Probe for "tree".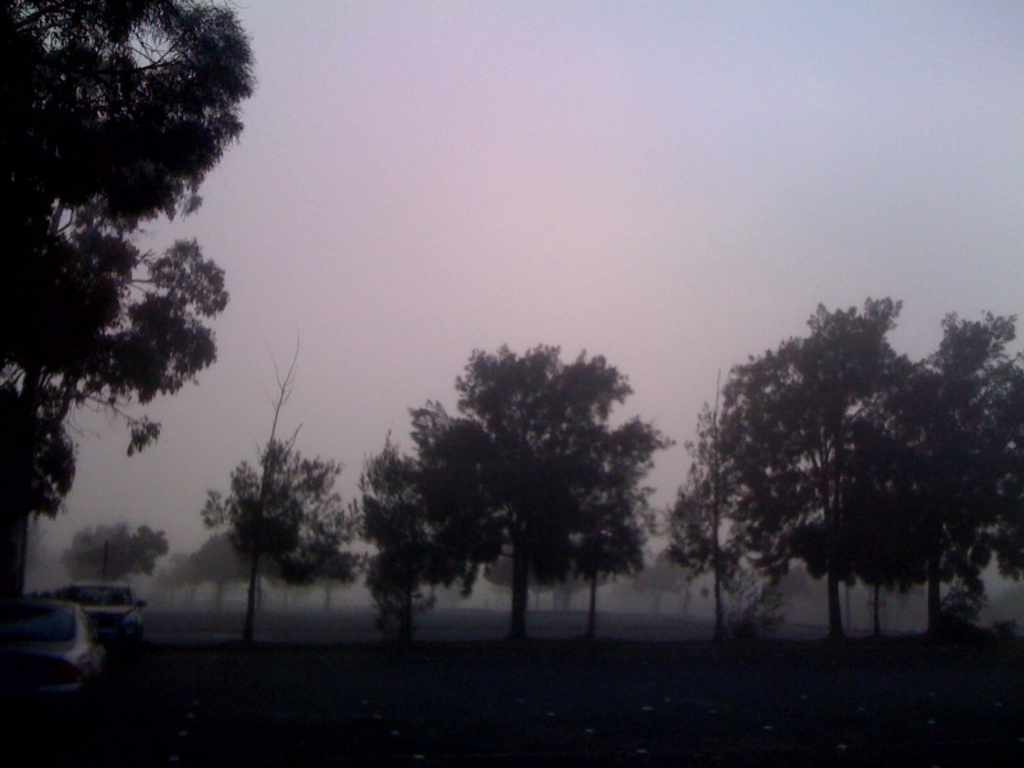
Probe result: BBox(55, 520, 172, 580).
